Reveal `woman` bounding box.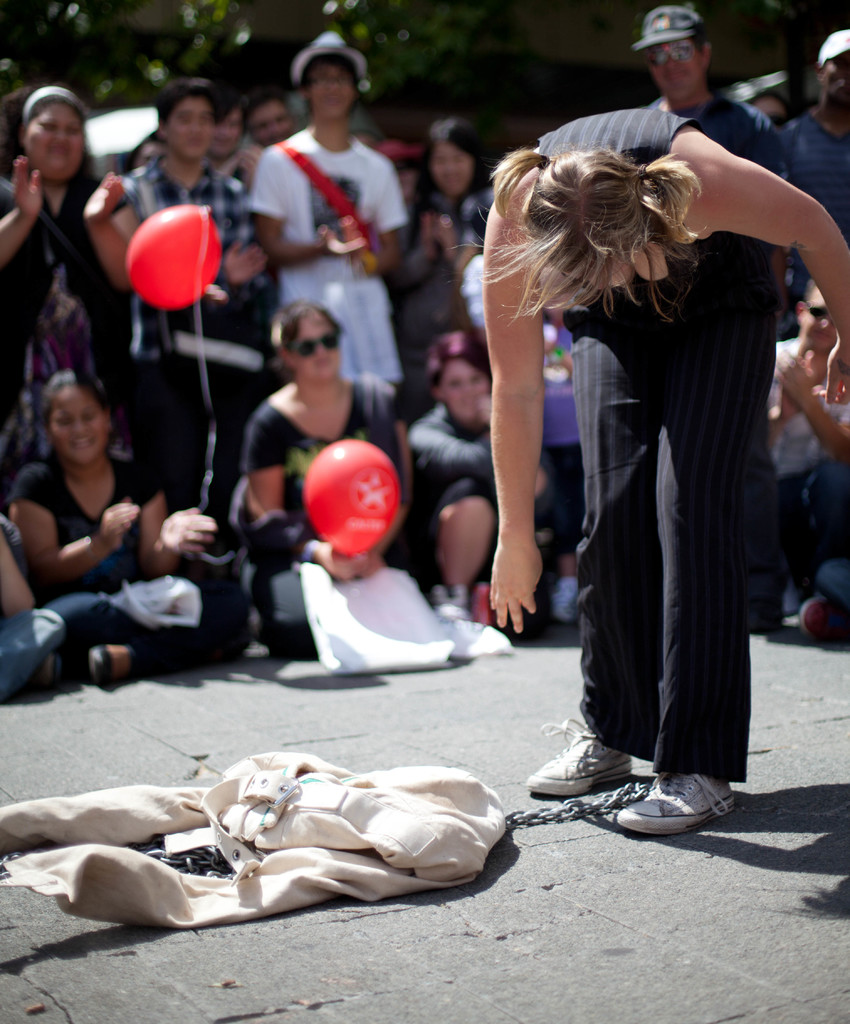
Revealed: 483:99:848:837.
